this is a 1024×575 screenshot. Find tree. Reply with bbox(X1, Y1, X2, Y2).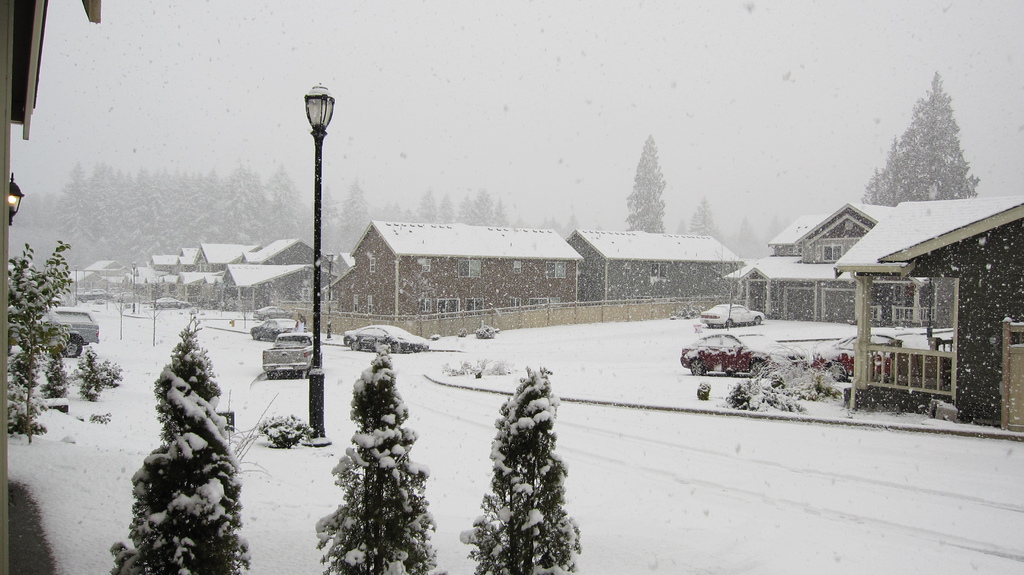
bbox(856, 69, 982, 211).
